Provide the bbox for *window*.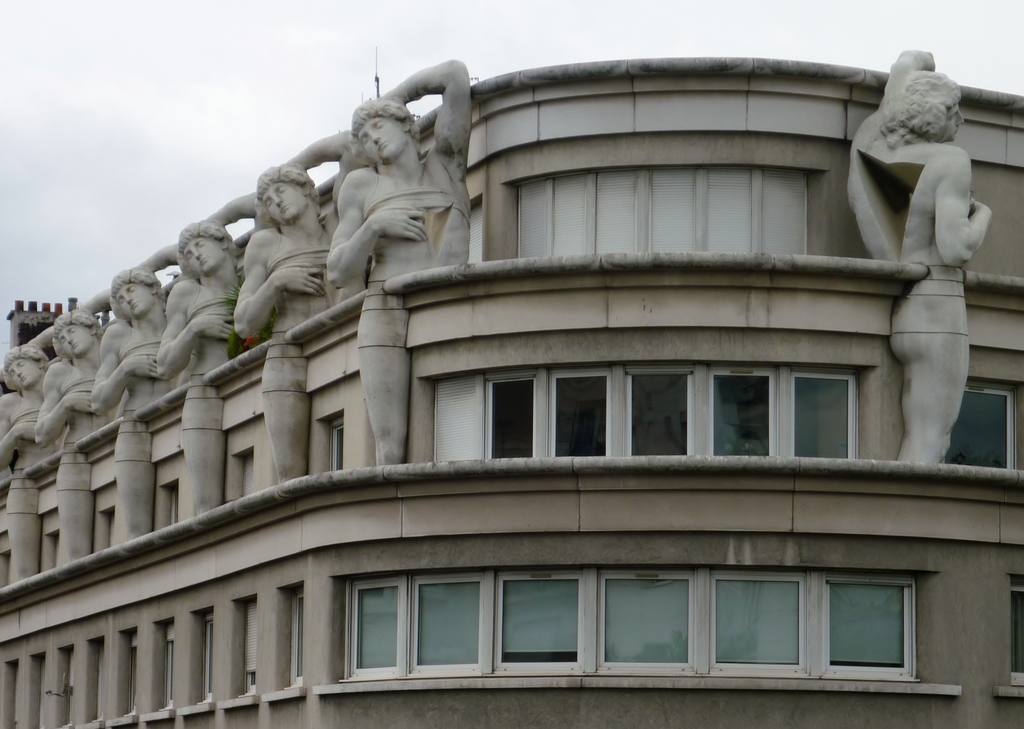
Rect(551, 373, 612, 455).
